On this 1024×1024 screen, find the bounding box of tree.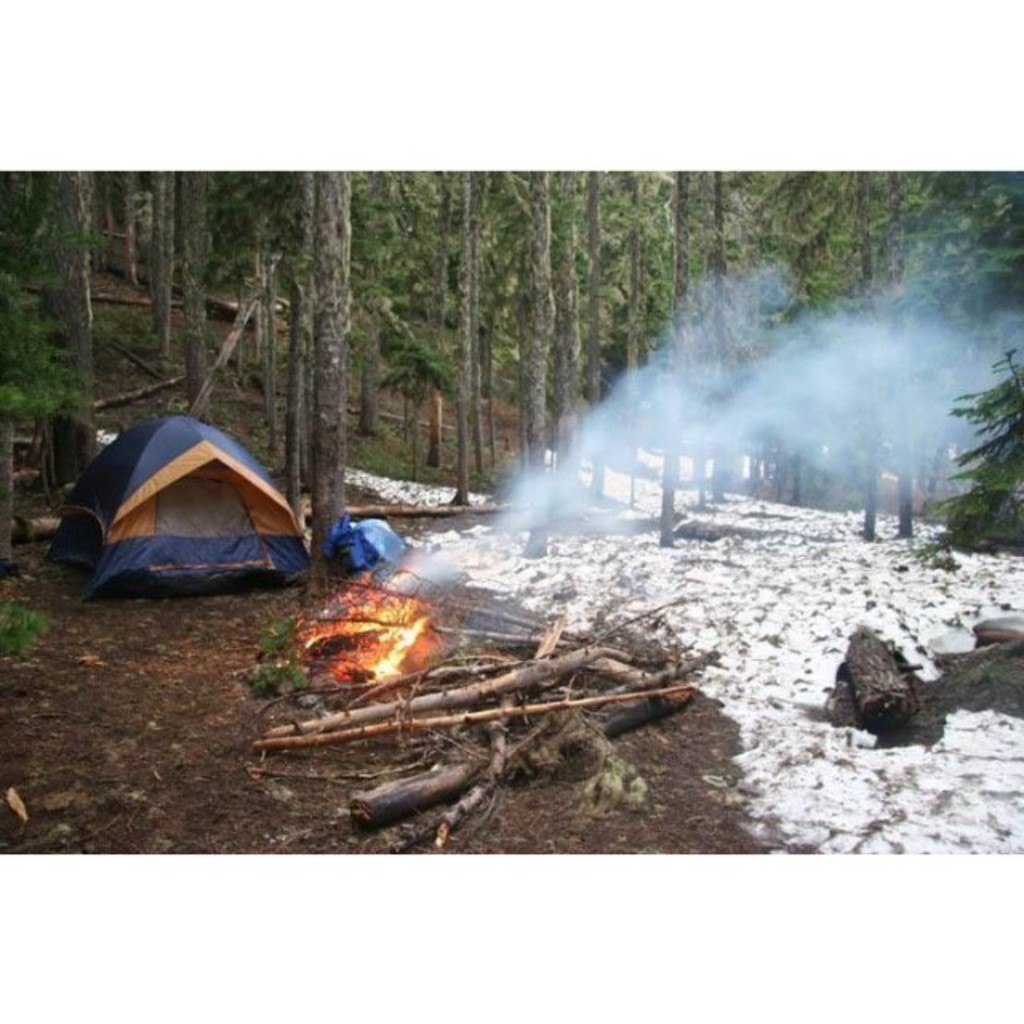
Bounding box: bbox=(922, 176, 1022, 557).
